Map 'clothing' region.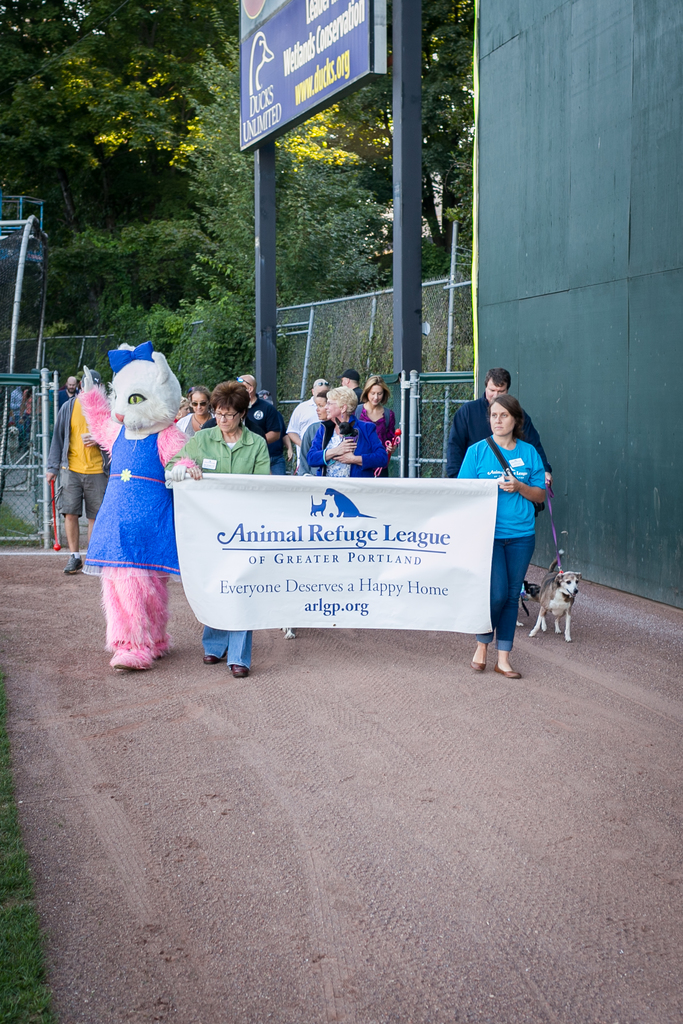
Mapped to rect(167, 421, 265, 669).
